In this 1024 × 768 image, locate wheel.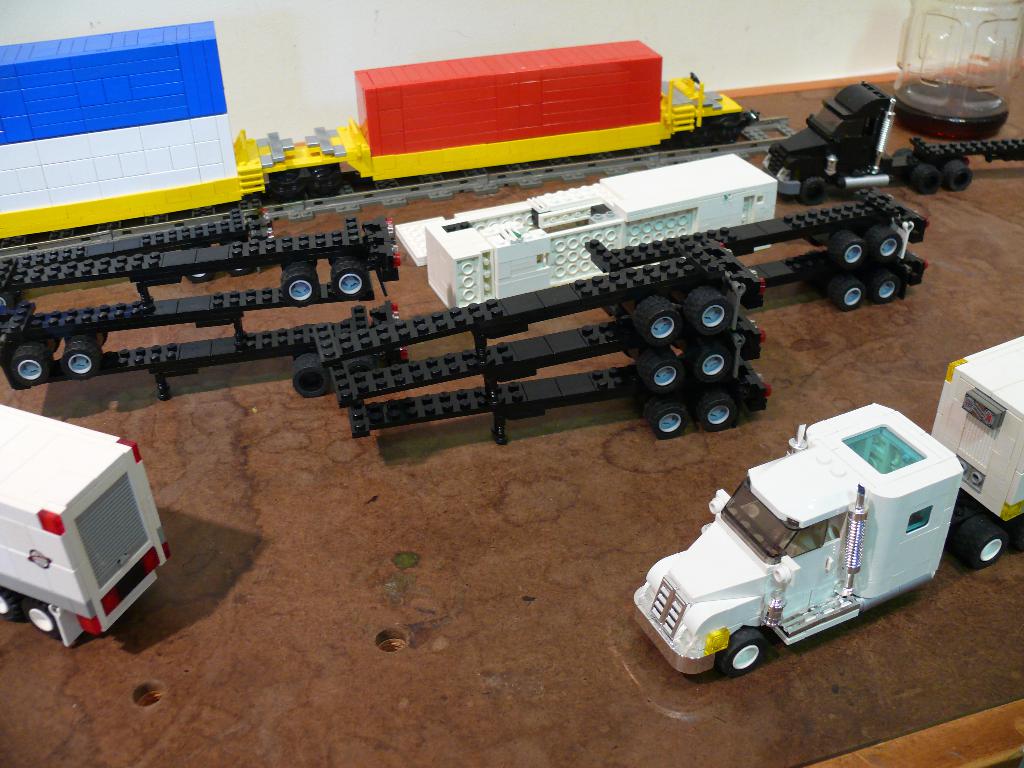
Bounding box: select_region(833, 232, 868, 270).
